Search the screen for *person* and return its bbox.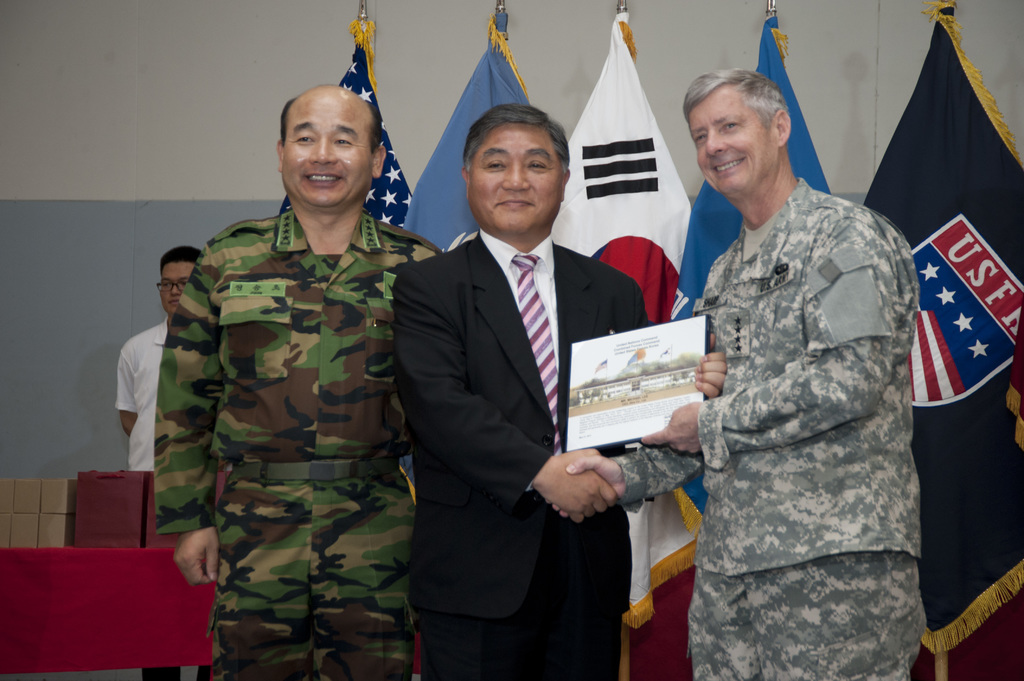
Found: rect(114, 246, 212, 680).
